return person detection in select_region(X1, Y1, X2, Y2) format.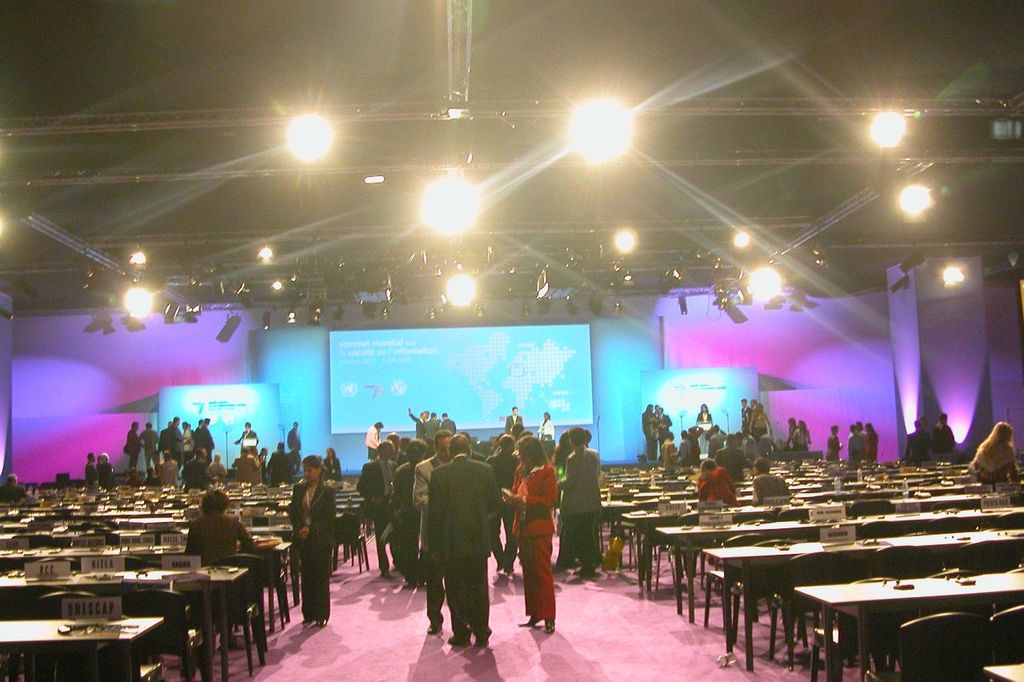
select_region(290, 421, 302, 455).
